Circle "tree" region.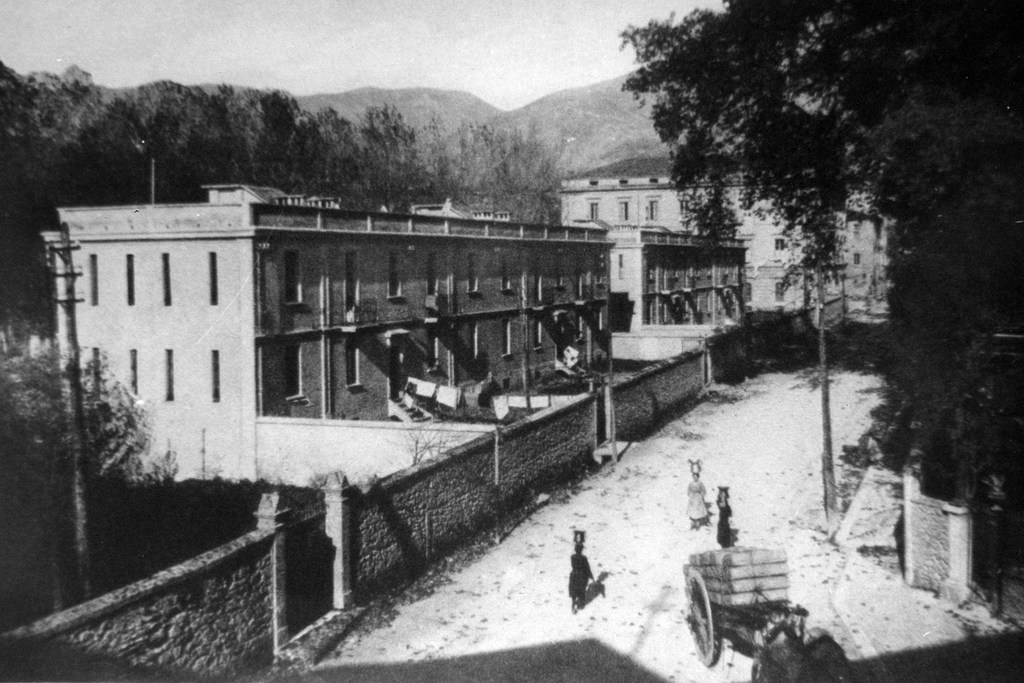
Region: x1=620, y1=0, x2=1023, y2=613.
